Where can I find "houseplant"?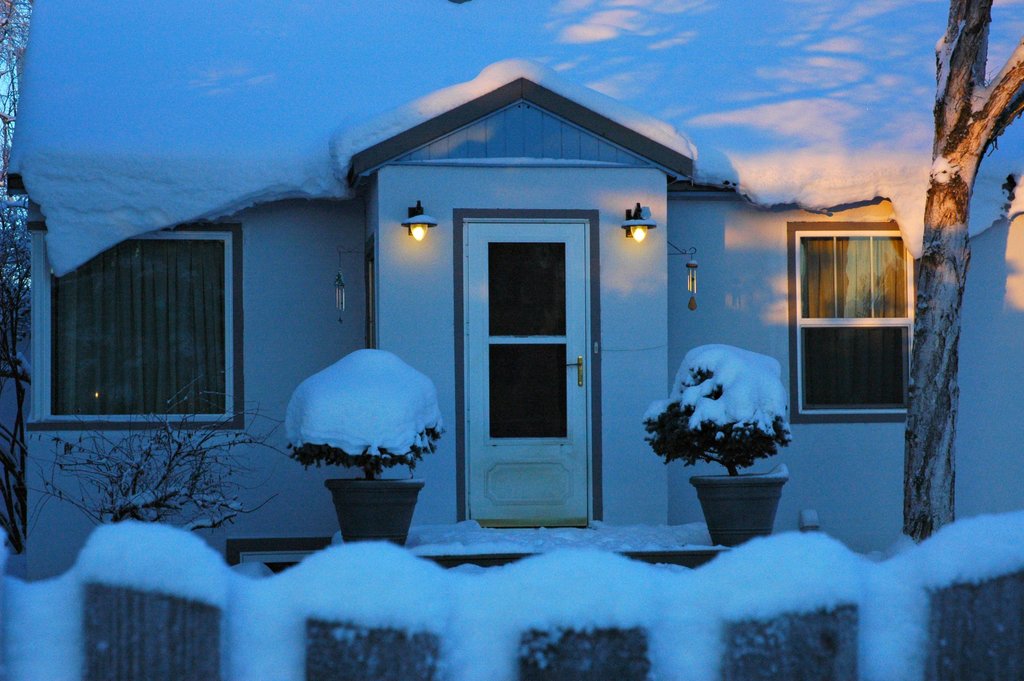
You can find it at x1=279, y1=348, x2=445, y2=537.
